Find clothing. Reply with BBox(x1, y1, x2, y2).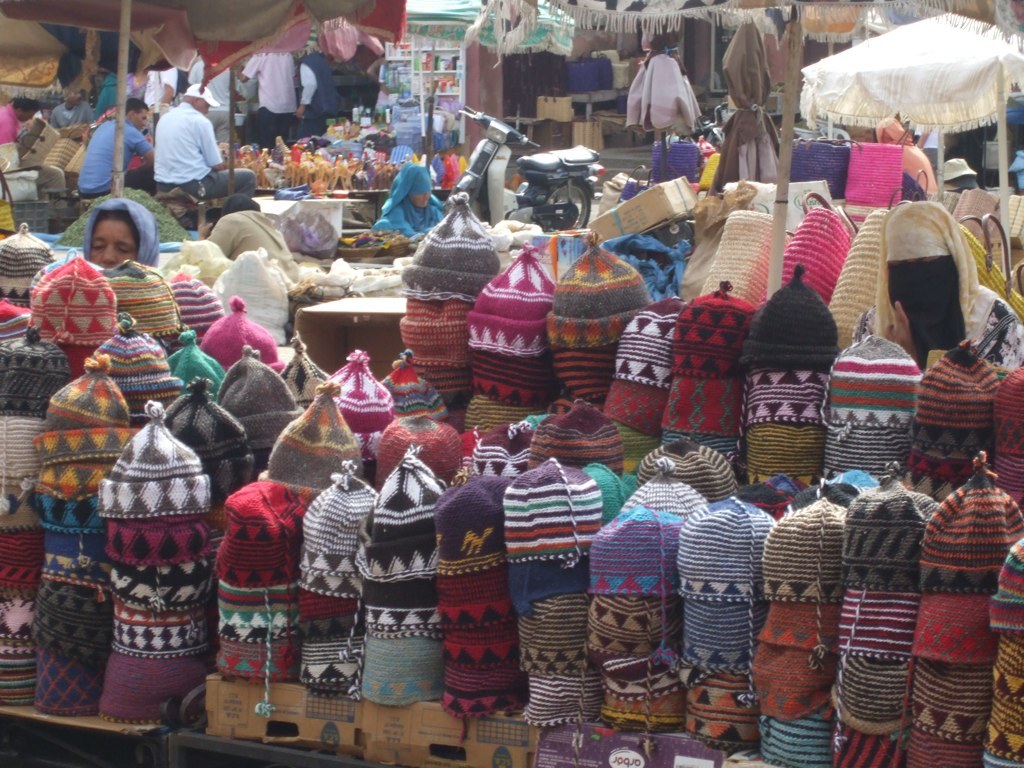
BBox(301, 46, 340, 146).
